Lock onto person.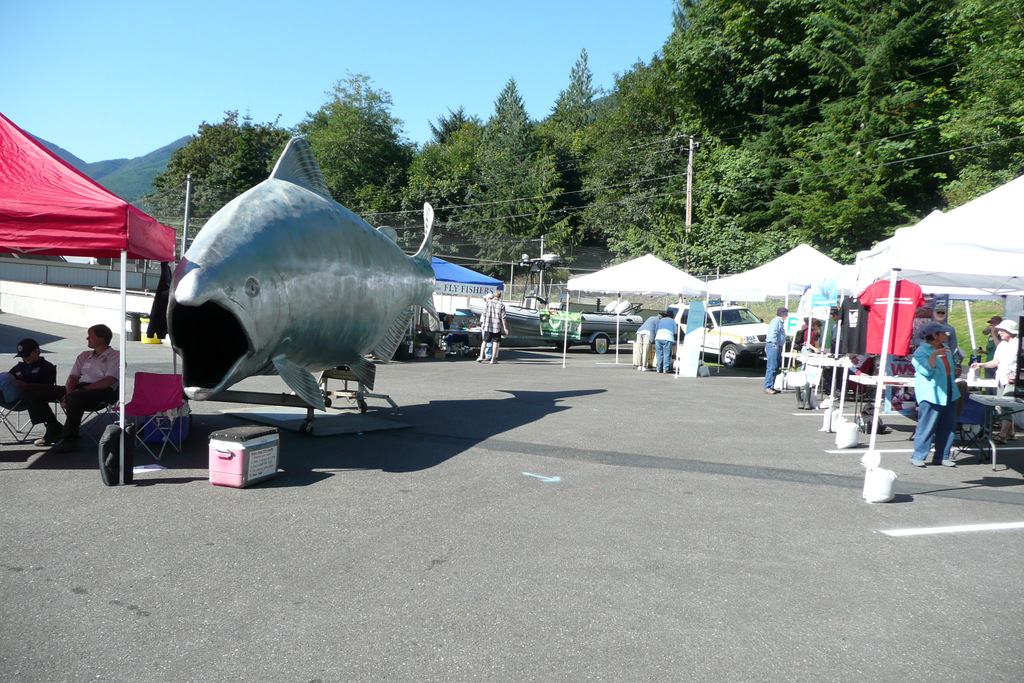
Locked: Rect(909, 323, 961, 466).
